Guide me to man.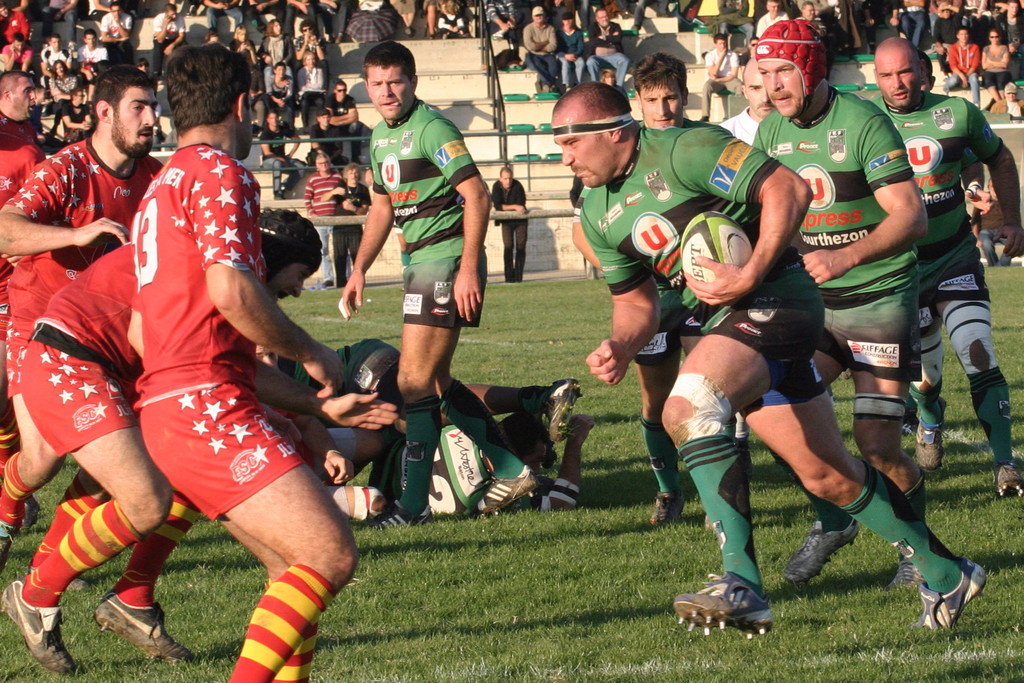
Guidance: bbox(703, 31, 756, 120).
